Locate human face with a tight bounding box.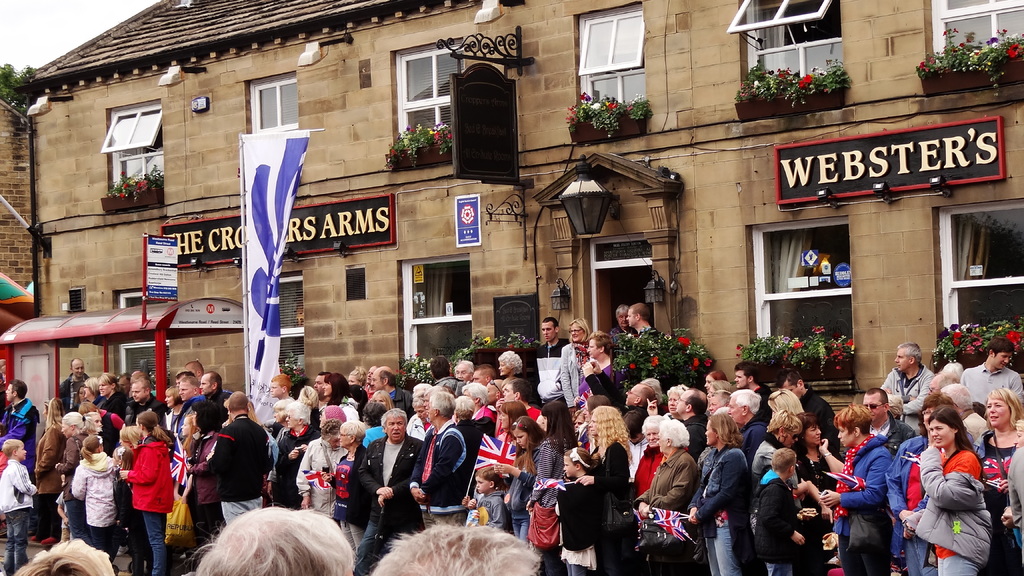
<region>198, 374, 212, 395</region>.
